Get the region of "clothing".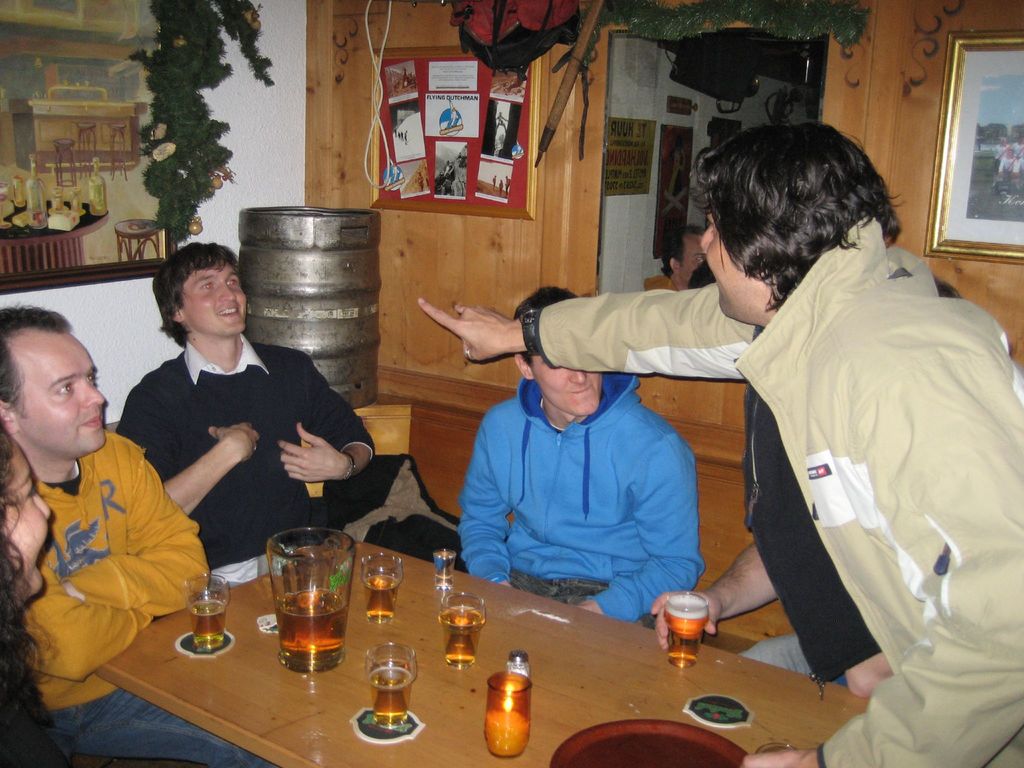
<bbox>0, 408, 284, 767</bbox>.
